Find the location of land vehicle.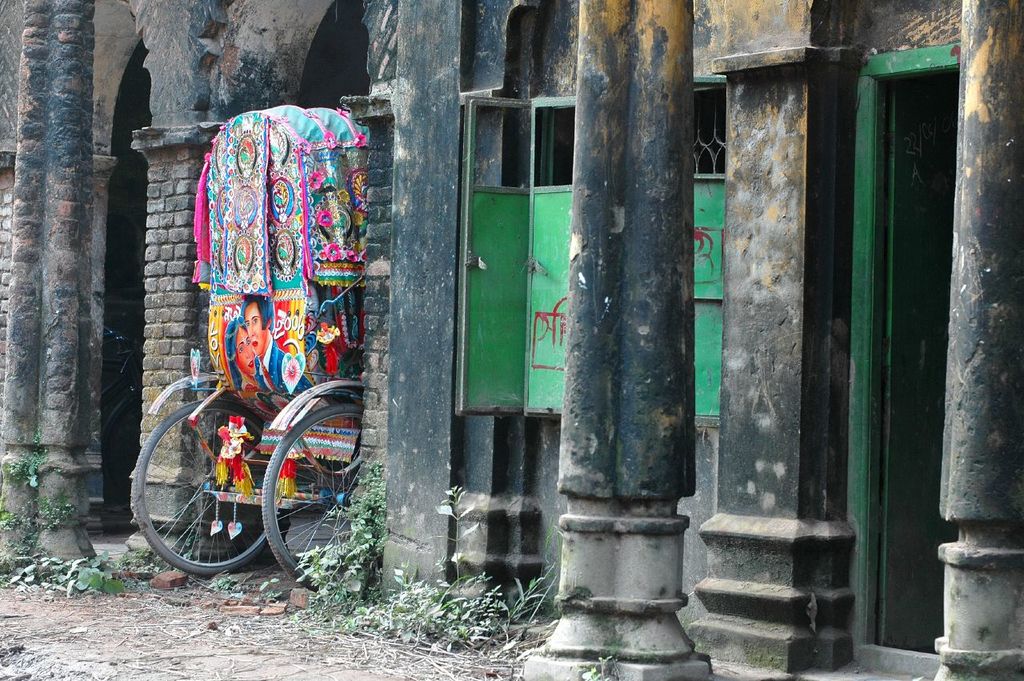
Location: bbox(128, 95, 375, 591).
